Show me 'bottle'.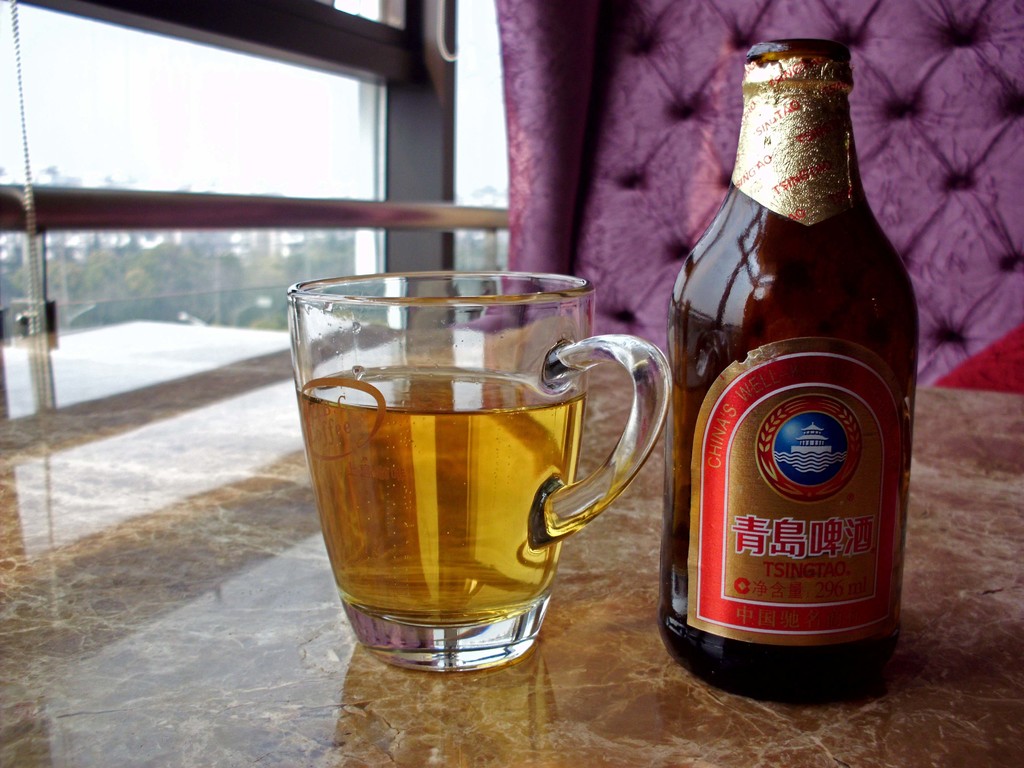
'bottle' is here: left=663, top=40, right=918, bottom=711.
